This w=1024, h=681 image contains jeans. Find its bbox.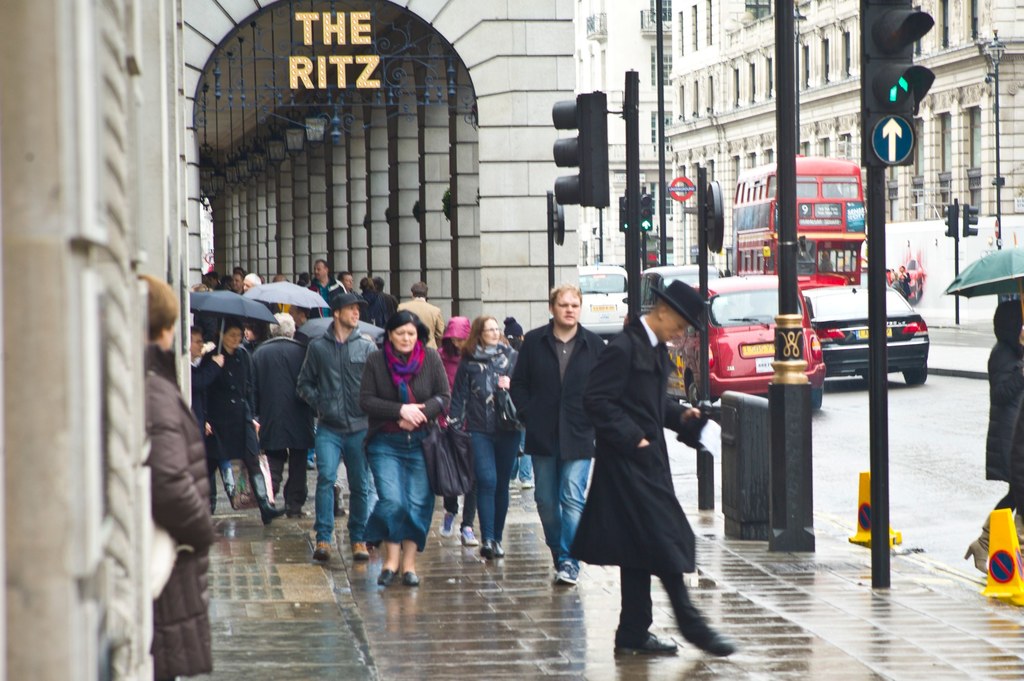
detection(358, 429, 429, 566).
